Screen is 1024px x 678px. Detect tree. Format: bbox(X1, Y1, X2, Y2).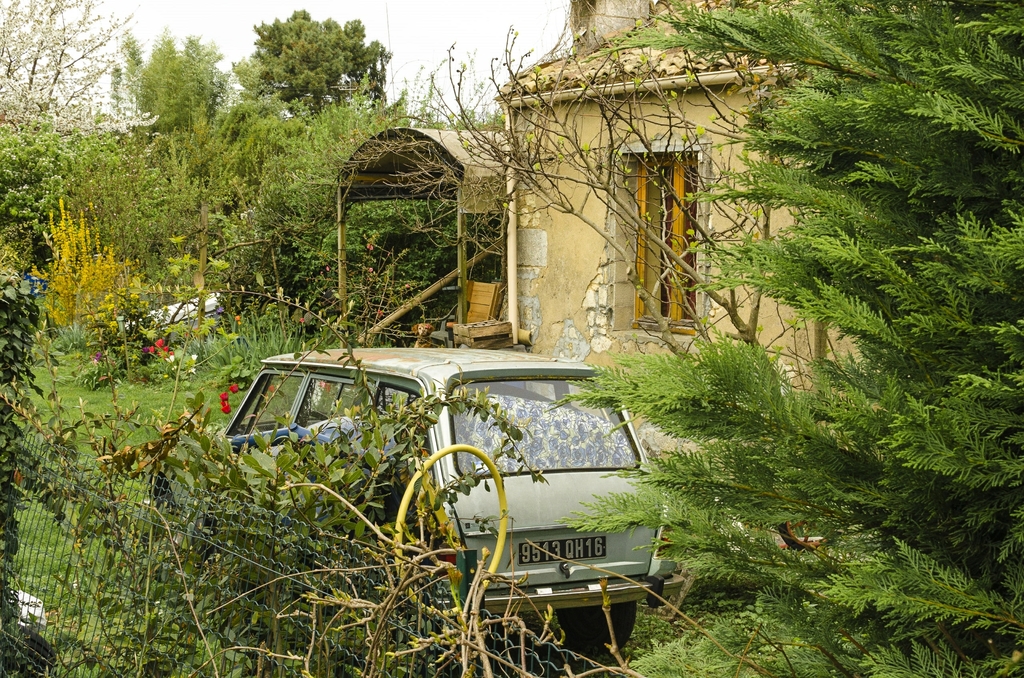
bbox(214, 2, 387, 97).
